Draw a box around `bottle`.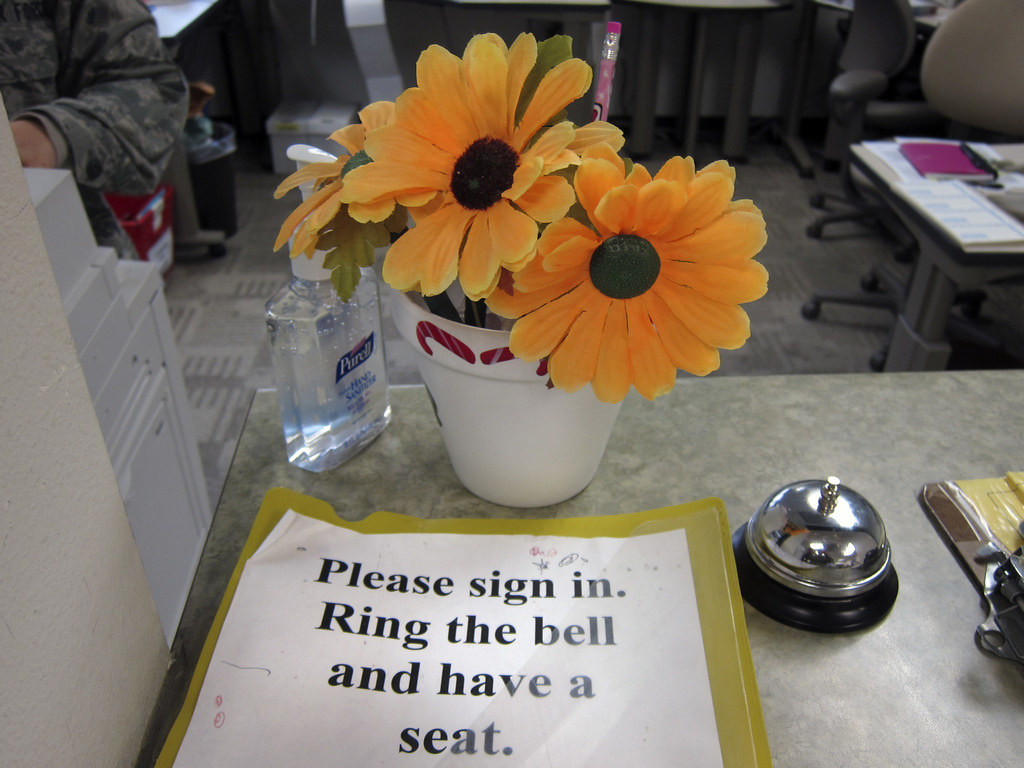
[x1=263, y1=143, x2=384, y2=471].
